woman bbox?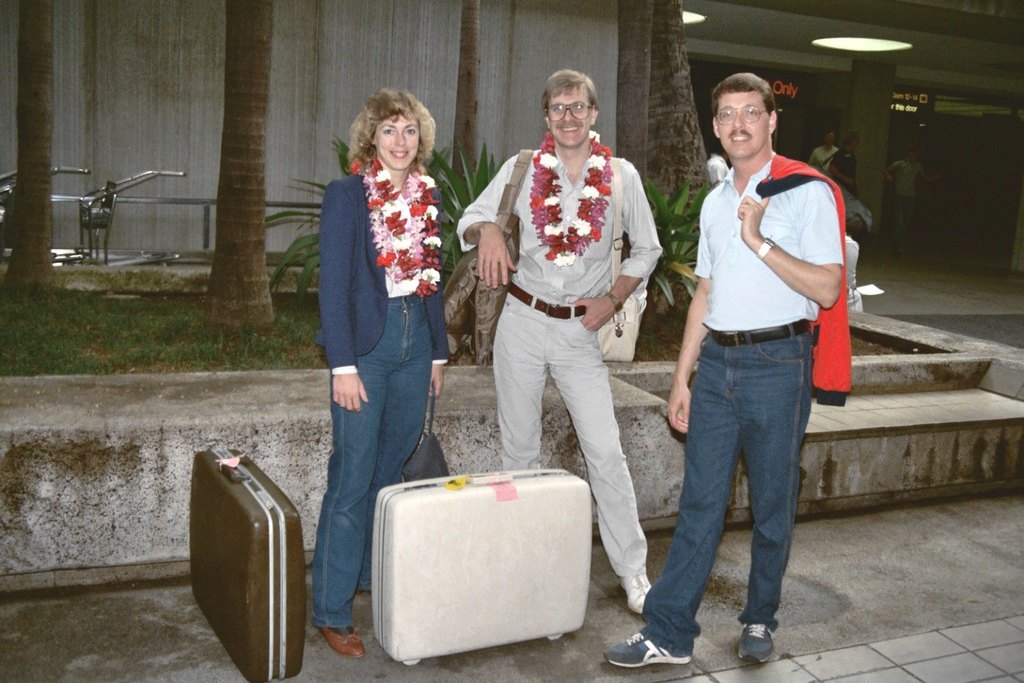
<bbox>309, 78, 458, 630</bbox>
